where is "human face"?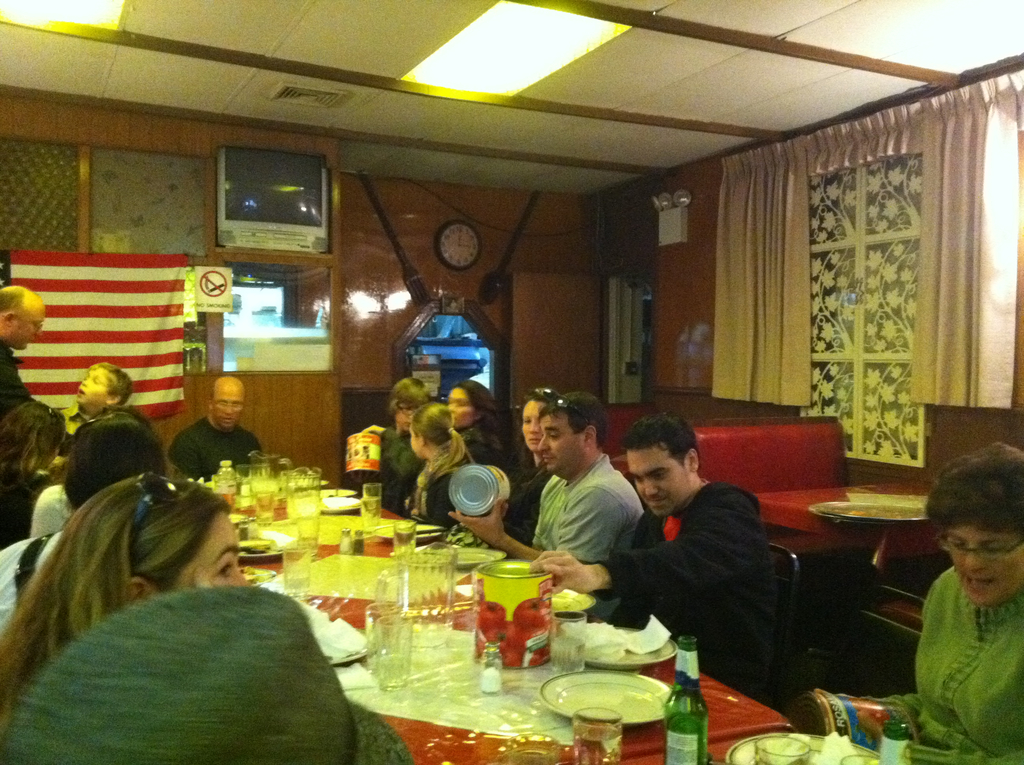
627 451 692 517.
